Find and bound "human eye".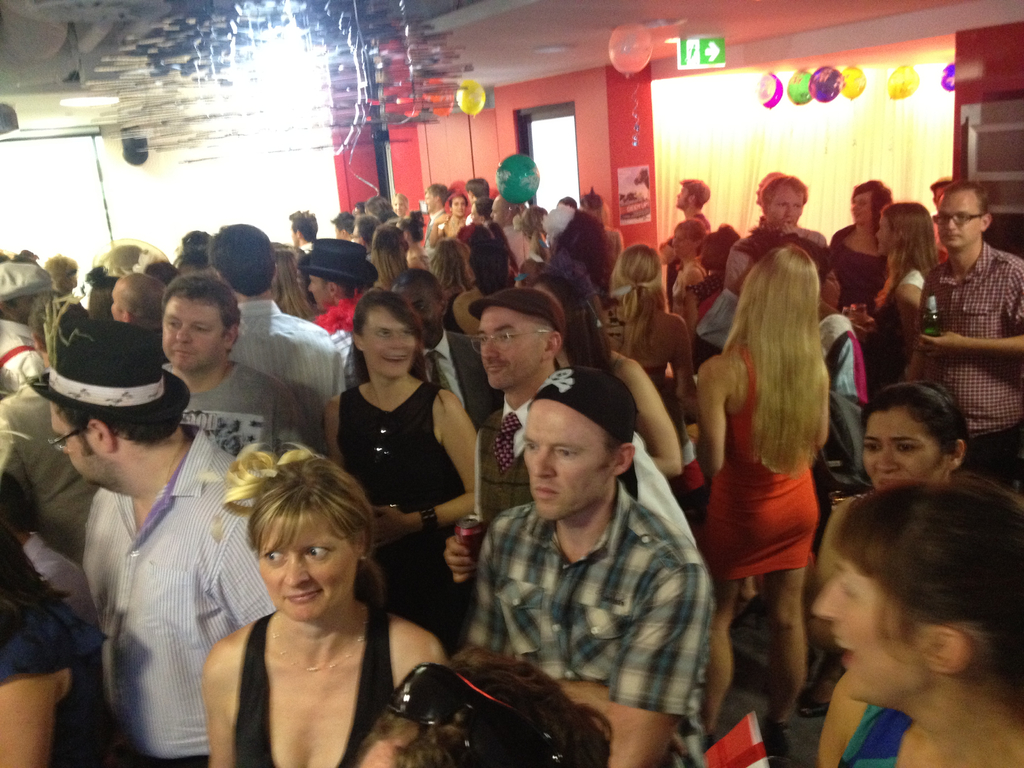
Bound: <region>164, 315, 181, 329</region>.
